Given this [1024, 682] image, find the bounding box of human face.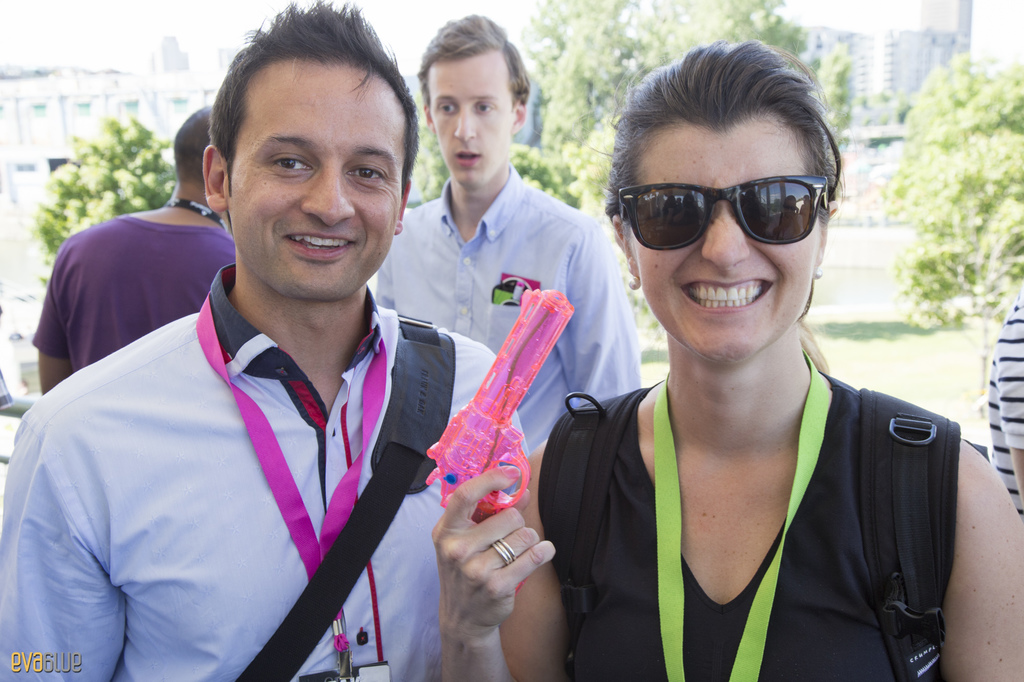
crop(635, 140, 817, 353).
